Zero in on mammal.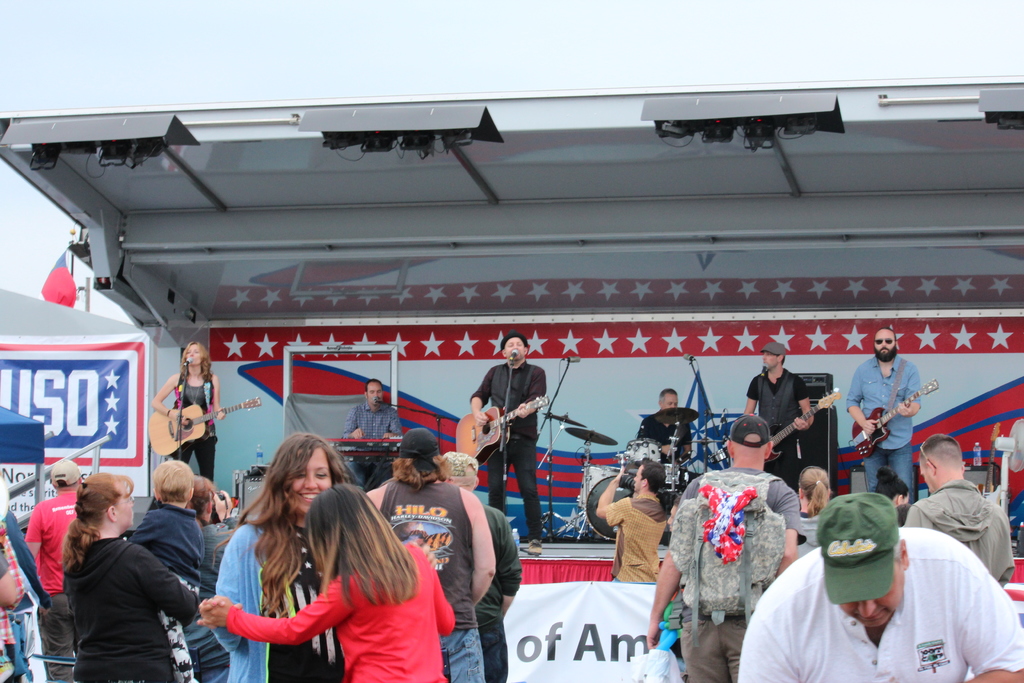
Zeroed in: [left=192, top=470, right=242, bottom=682].
